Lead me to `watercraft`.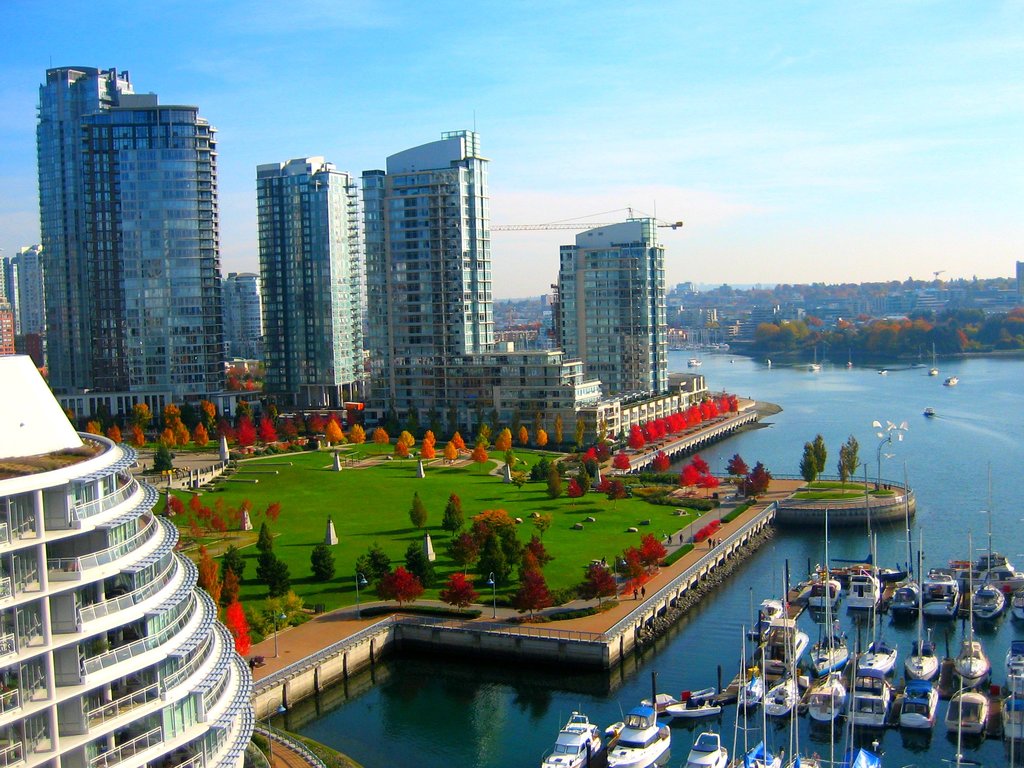
Lead to 803:361:822:371.
